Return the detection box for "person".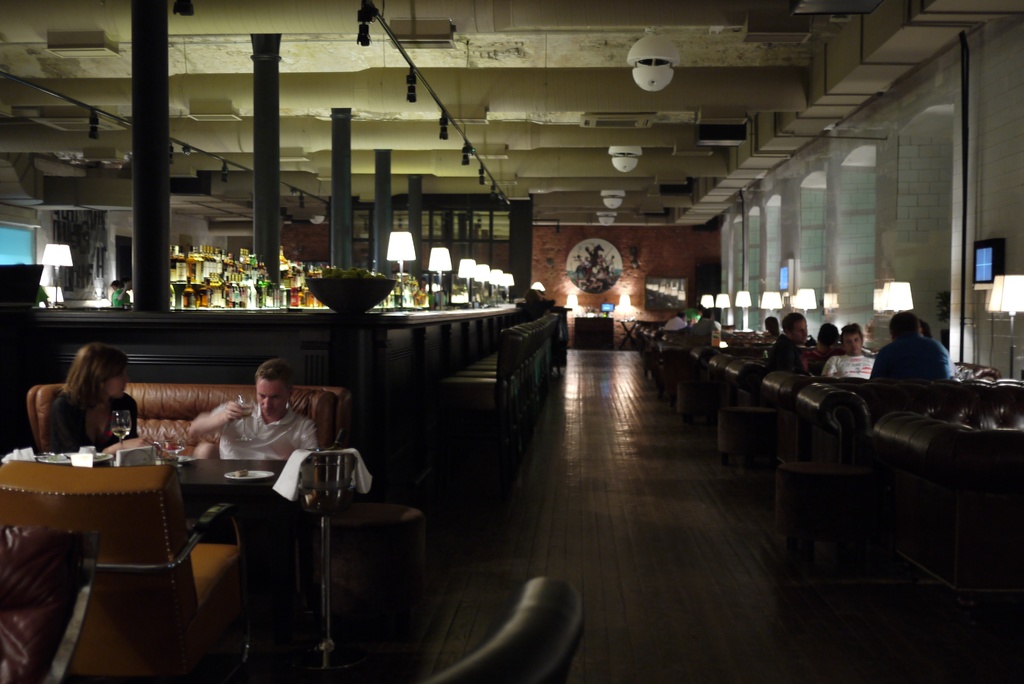
x1=870, y1=307, x2=954, y2=386.
